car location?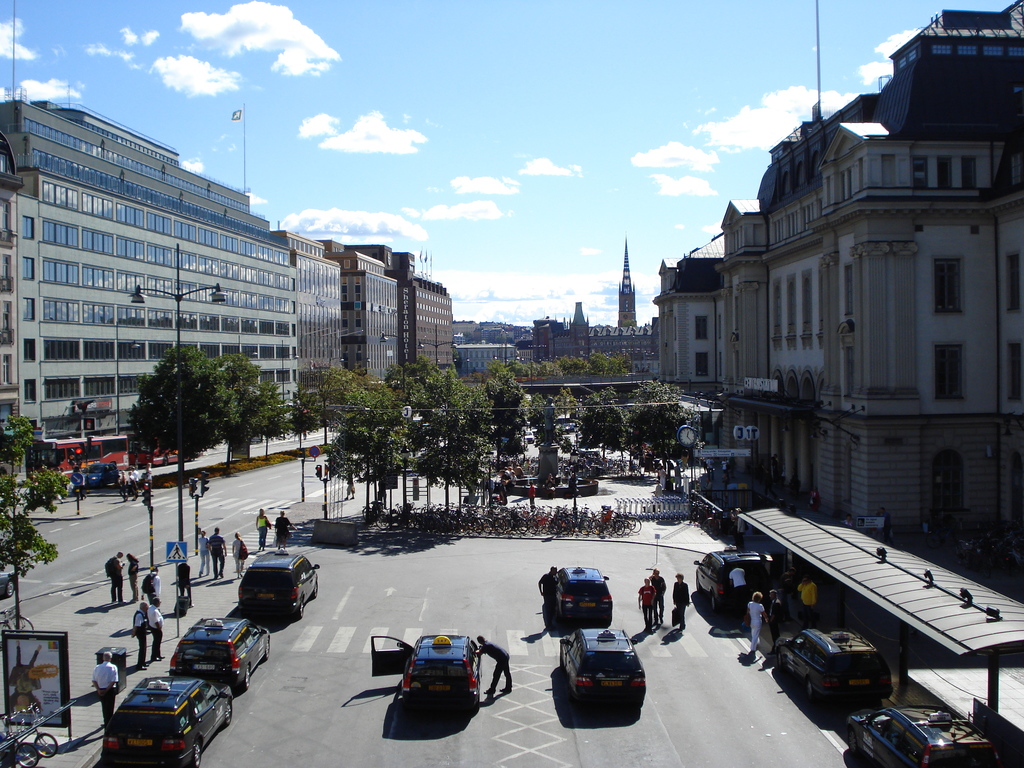
<box>95,672,230,767</box>
